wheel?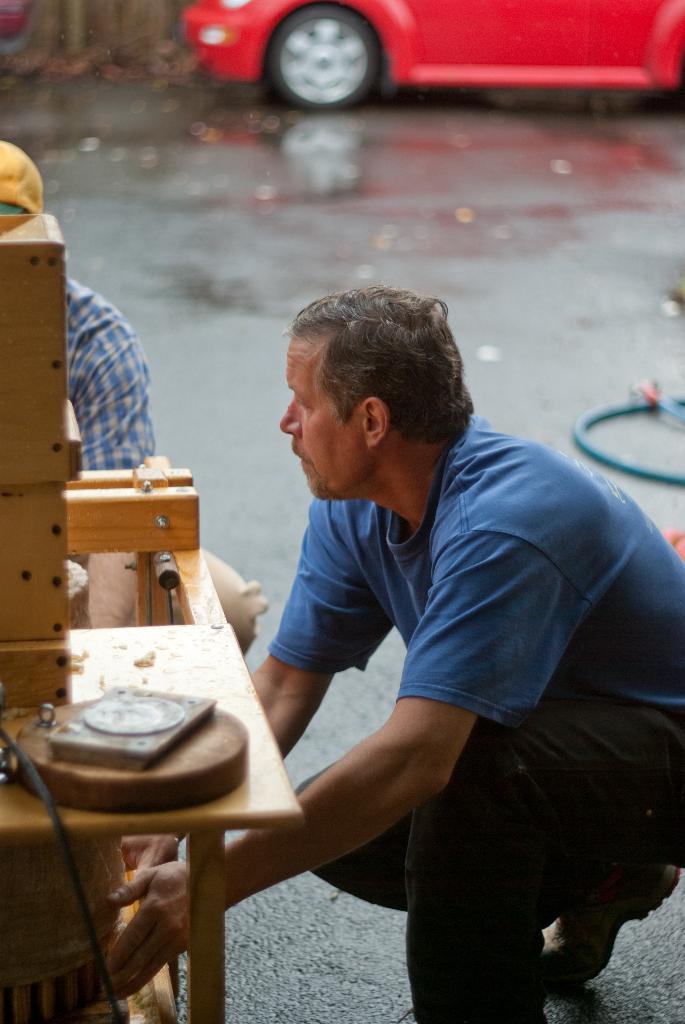
<region>272, 3, 383, 96</region>
